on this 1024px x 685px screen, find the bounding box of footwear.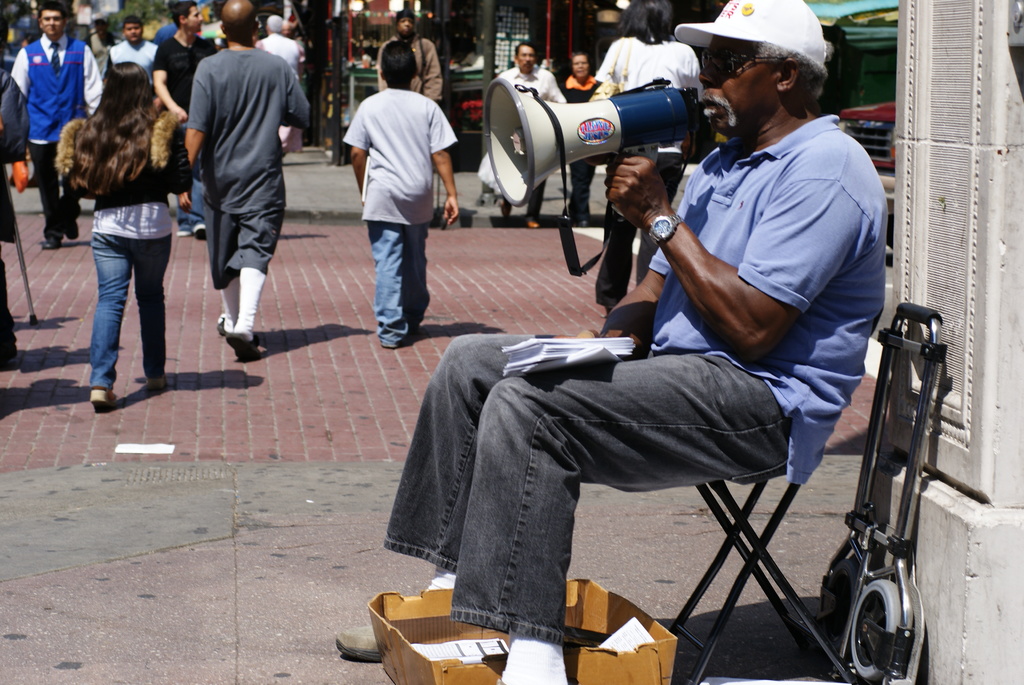
Bounding box: x1=0, y1=344, x2=20, y2=366.
